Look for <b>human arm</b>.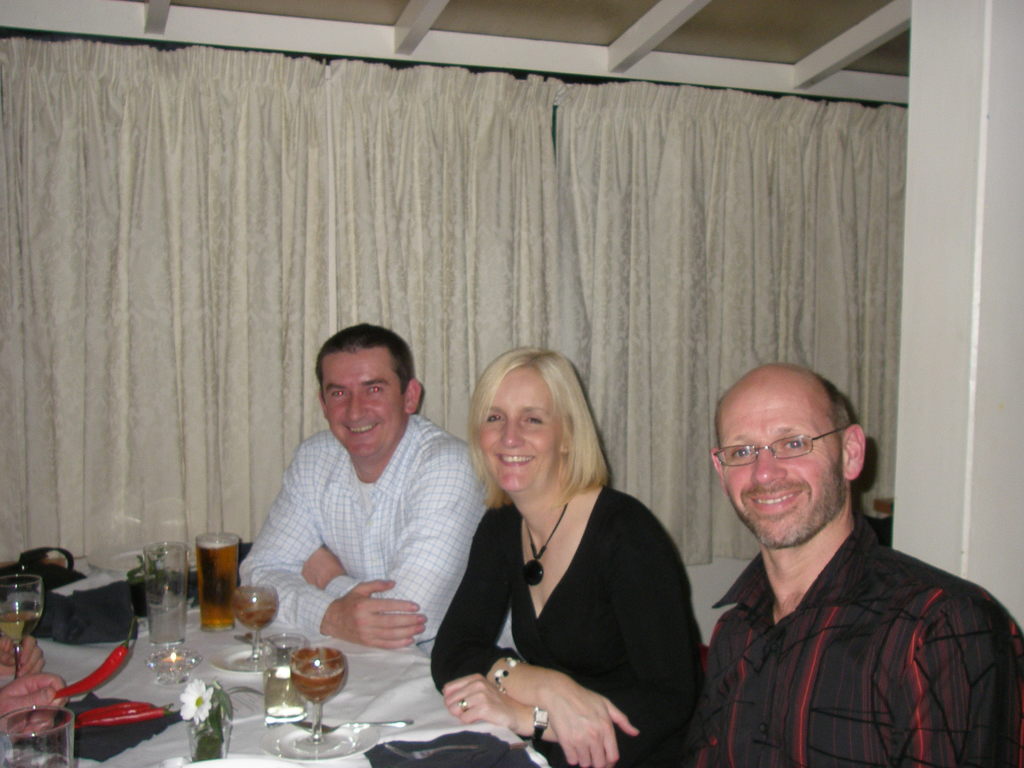
Found: <bbox>1, 631, 45, 671</bbox>.
